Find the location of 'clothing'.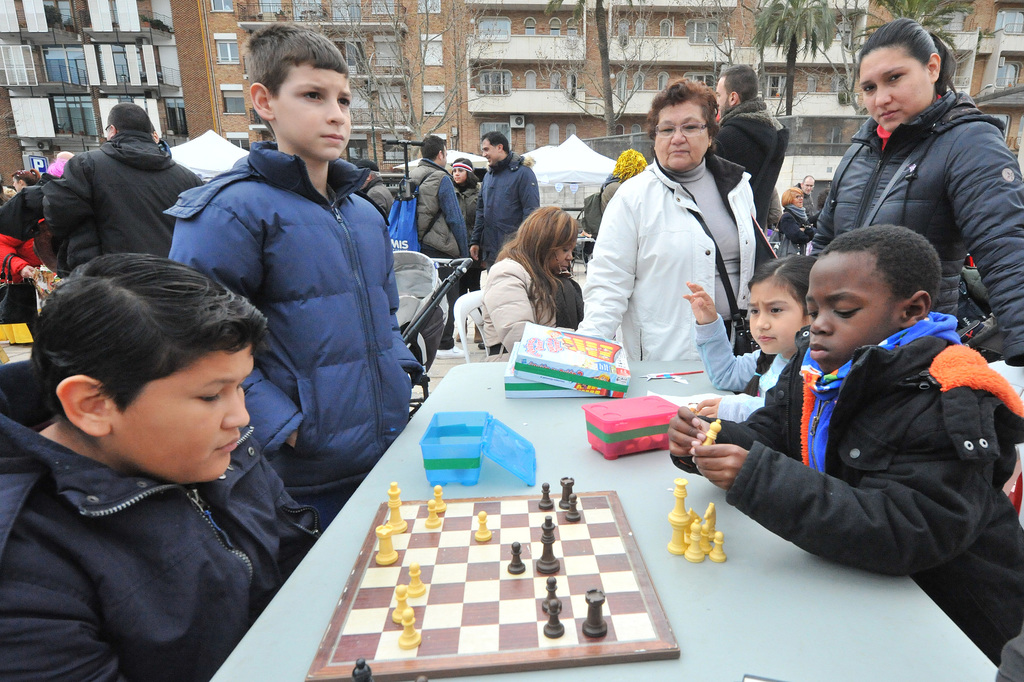
Location: bbox=[689, 309, 790, 429].
